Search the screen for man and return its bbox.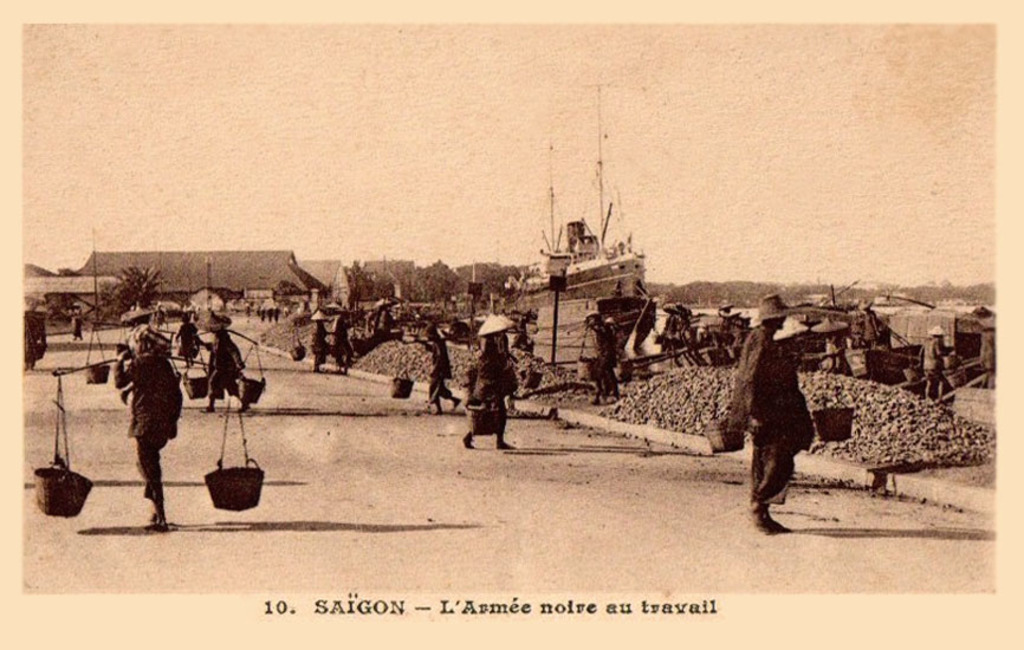
Found: (164,307,200,377).
